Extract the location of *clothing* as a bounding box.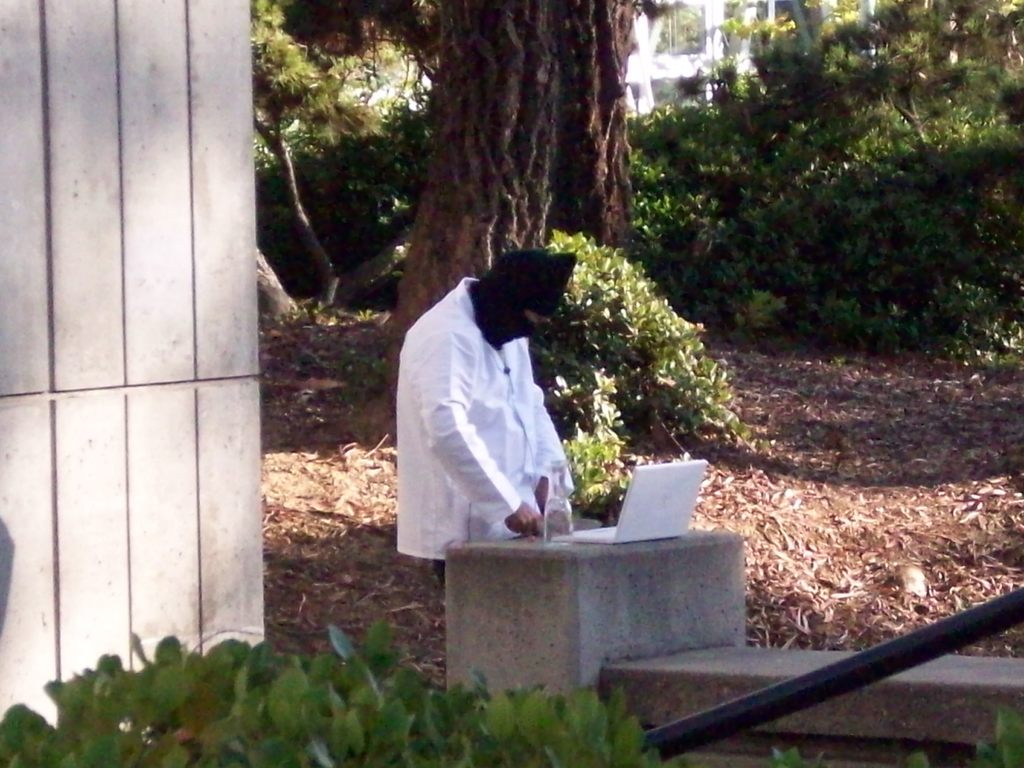
bbox=[404, 268, 580, 560].
